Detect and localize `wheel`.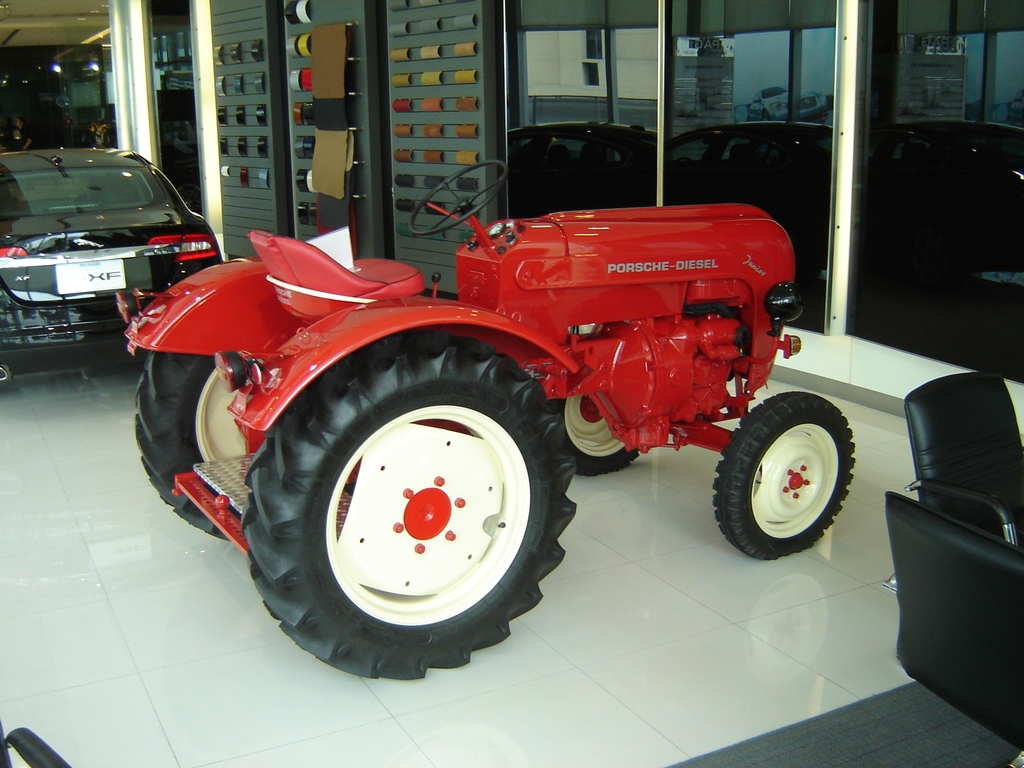
Localized at locate(136, 351, 243, 533).
